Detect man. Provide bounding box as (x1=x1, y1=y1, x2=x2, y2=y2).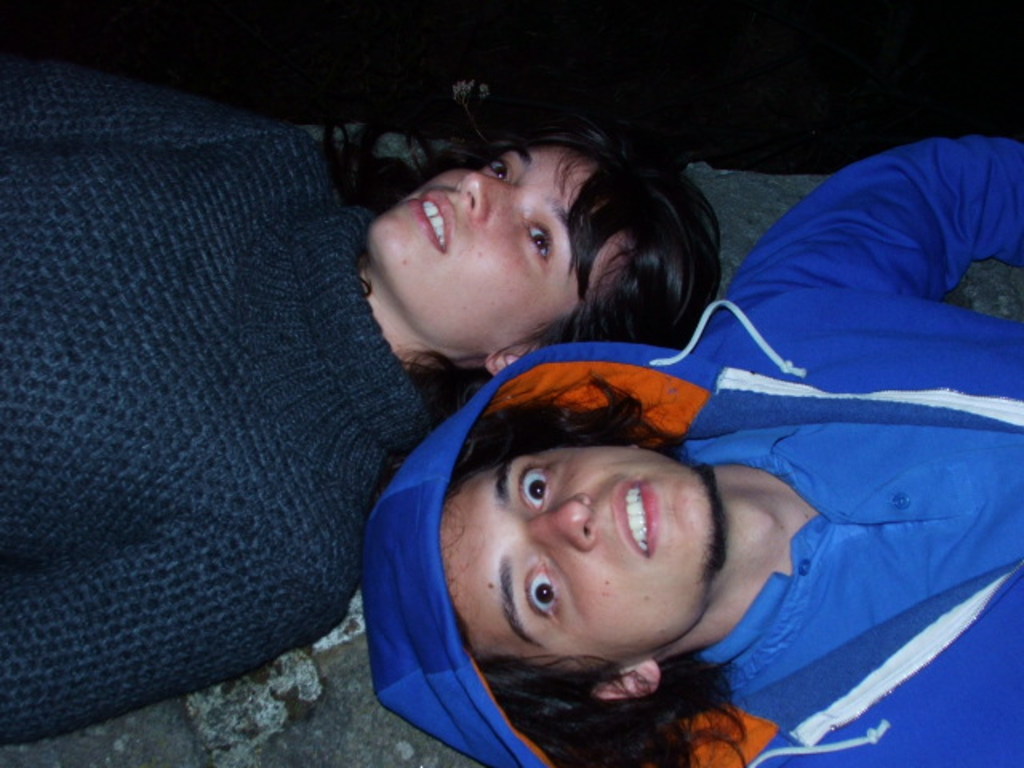
(x1=363, y1=128, x2=1022, y2=766).
